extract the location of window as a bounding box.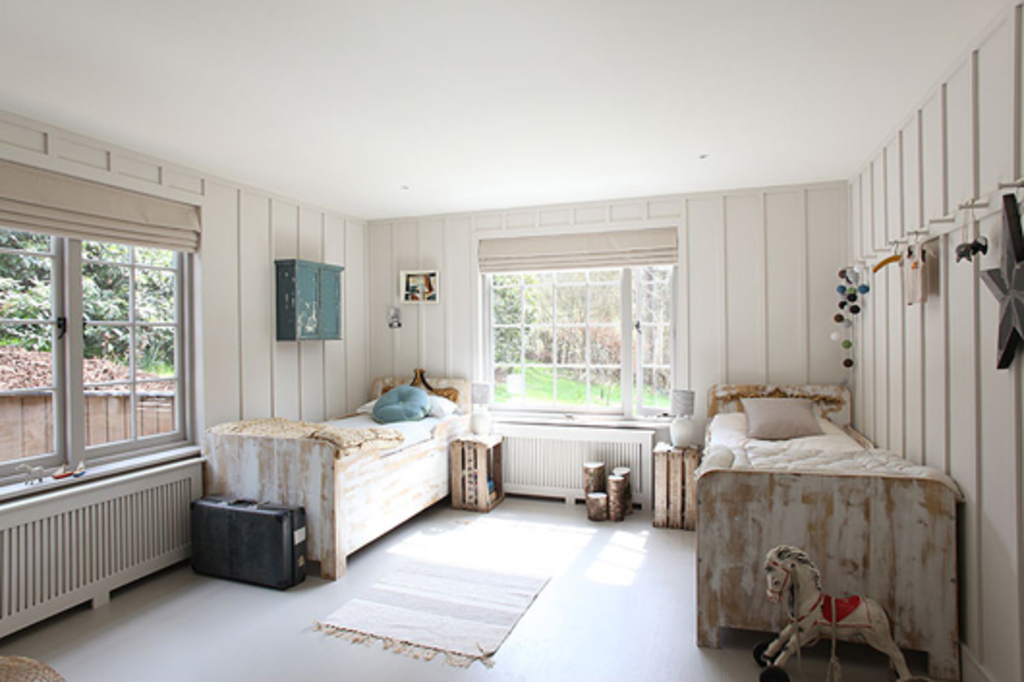
l=0, t=129, r=251, b=510.
